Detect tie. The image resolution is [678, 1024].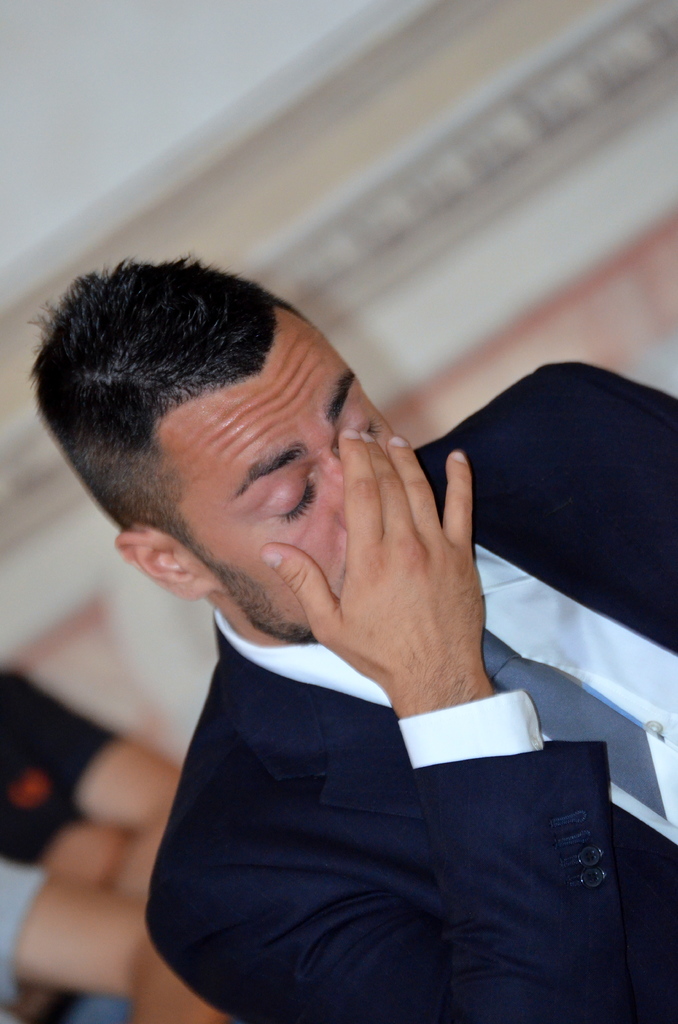
484,621,677,827.
